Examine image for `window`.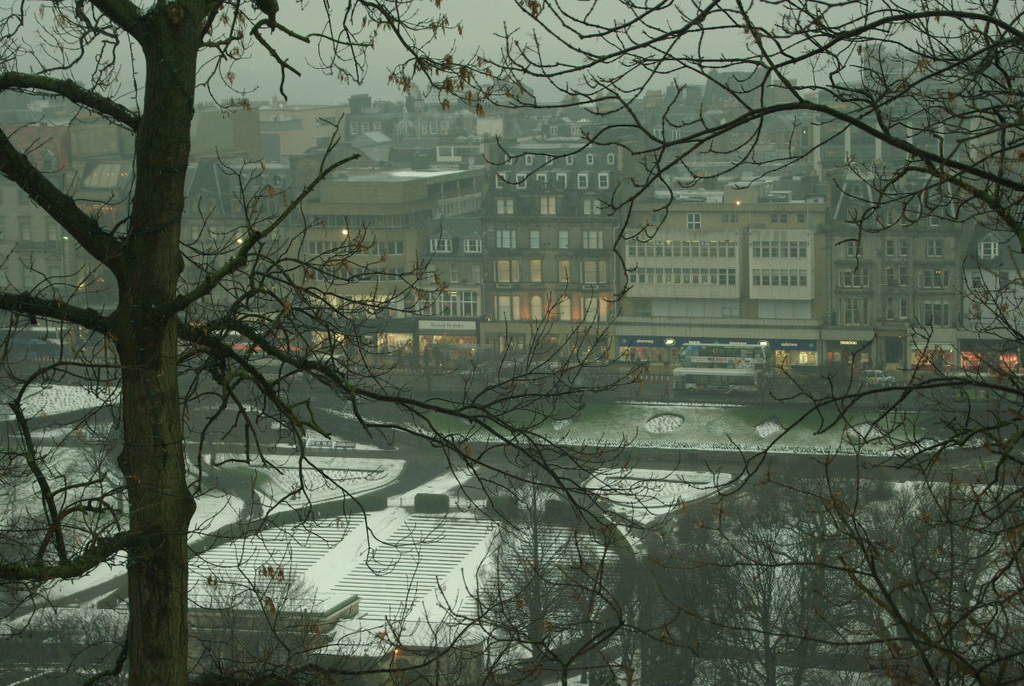
Examination result: Rect(537, 195, 560, 215).
